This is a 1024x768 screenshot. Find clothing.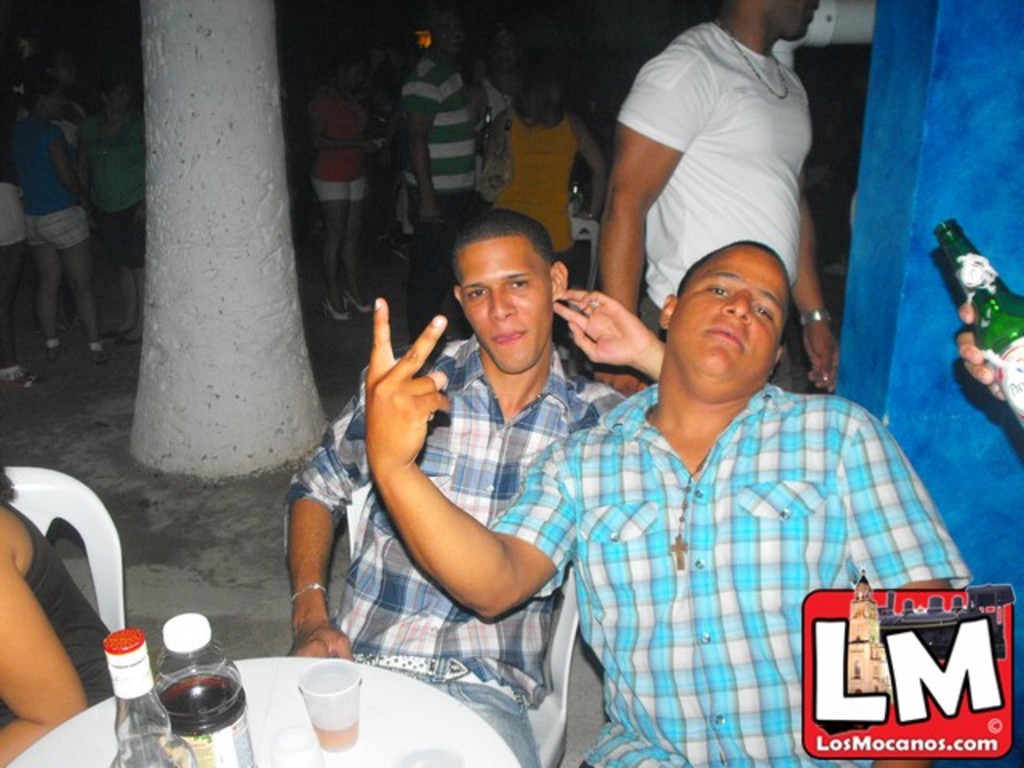
Bounding box: [x1=26, y1=106, x2=90, y2=243].
